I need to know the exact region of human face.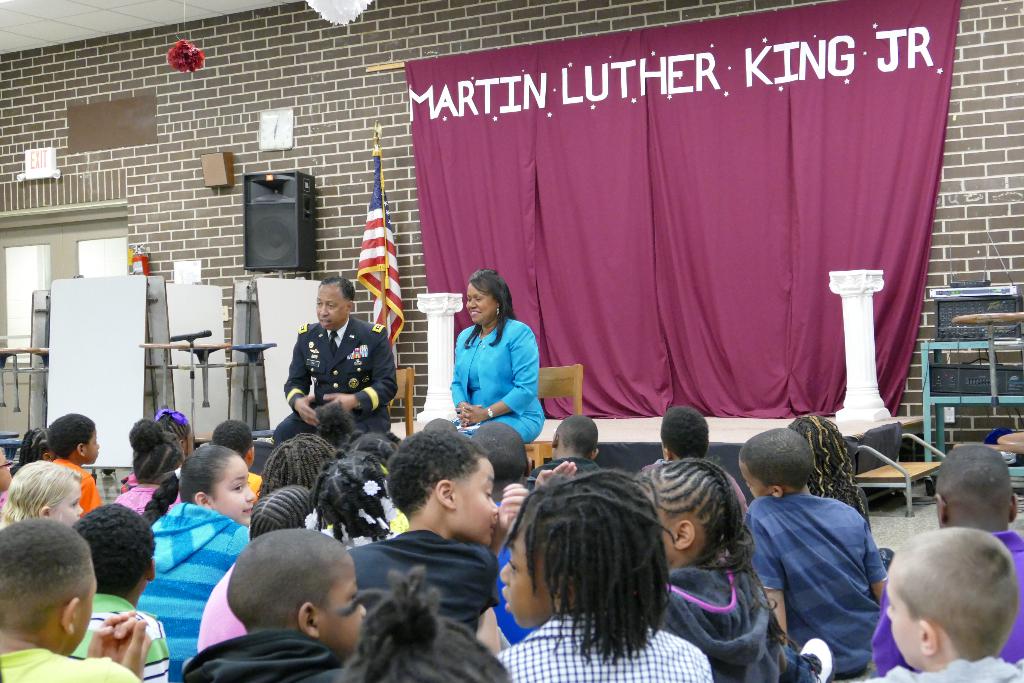
Region: {"x1": 321, "y1": 545, "x2": 374, "y2": 653}.
